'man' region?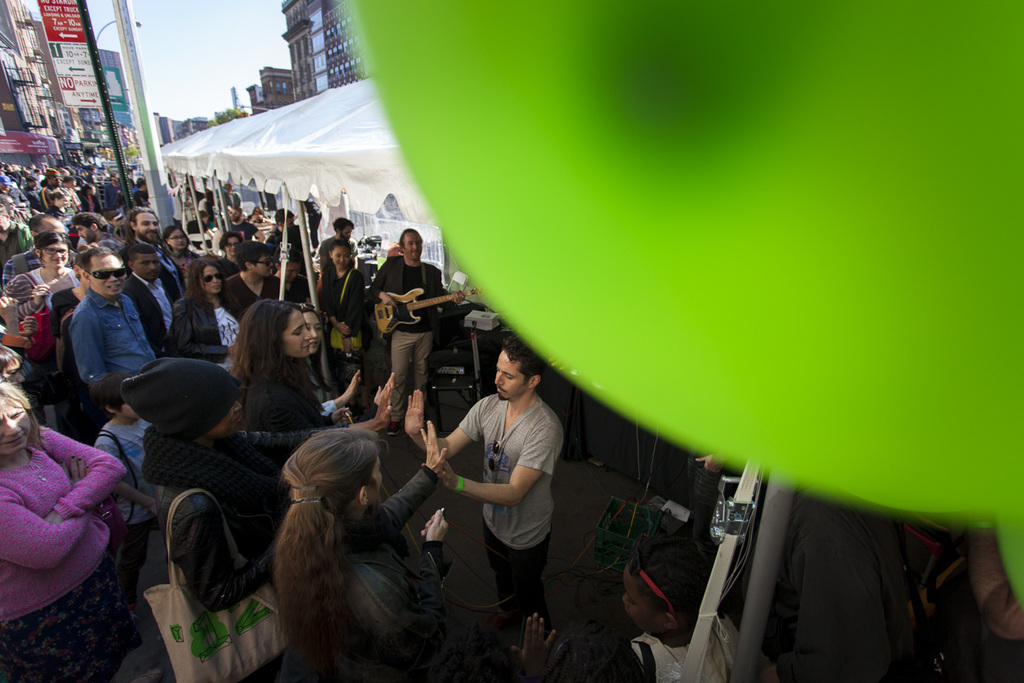
pyautogui.locateOnScreen(365, 226, 467, 440)
